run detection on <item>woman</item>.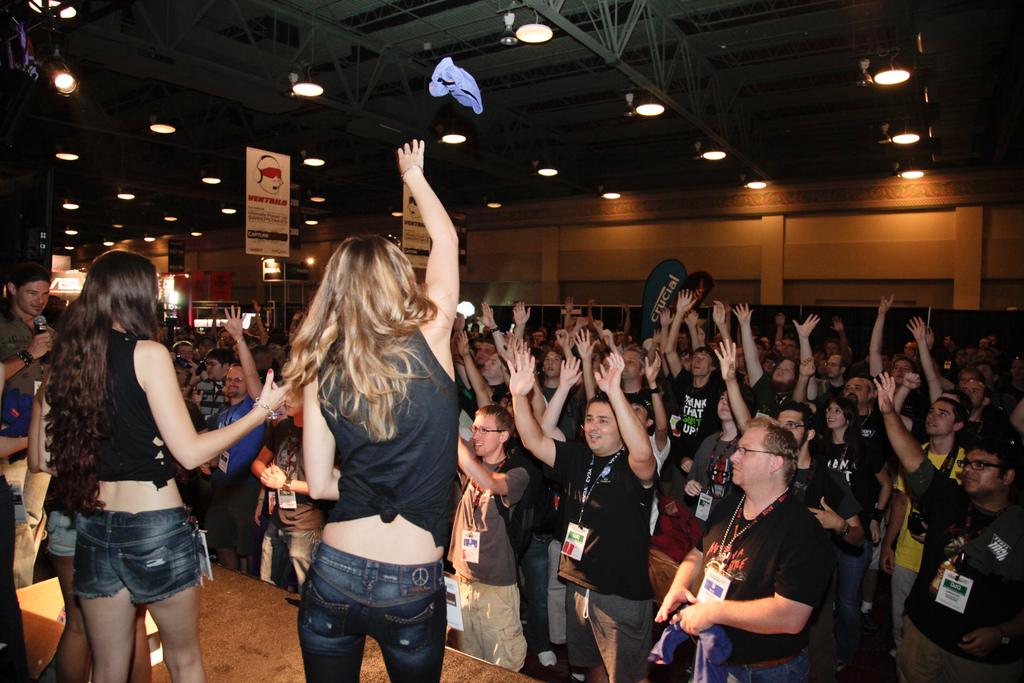
Result: detection(686, 384, 756, 541).
